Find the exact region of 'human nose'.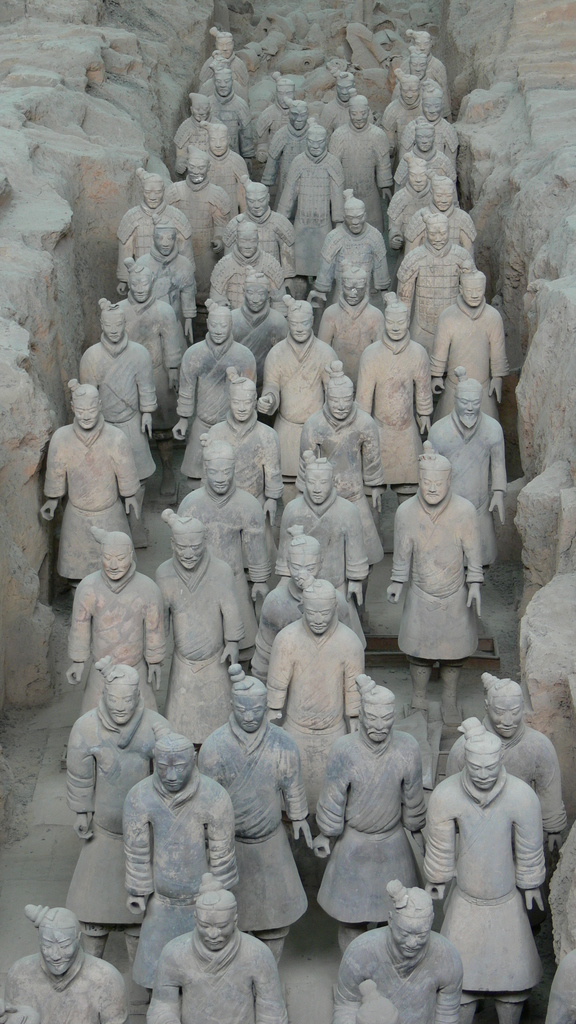
Exact region: region(109, 559, 118, 568).
